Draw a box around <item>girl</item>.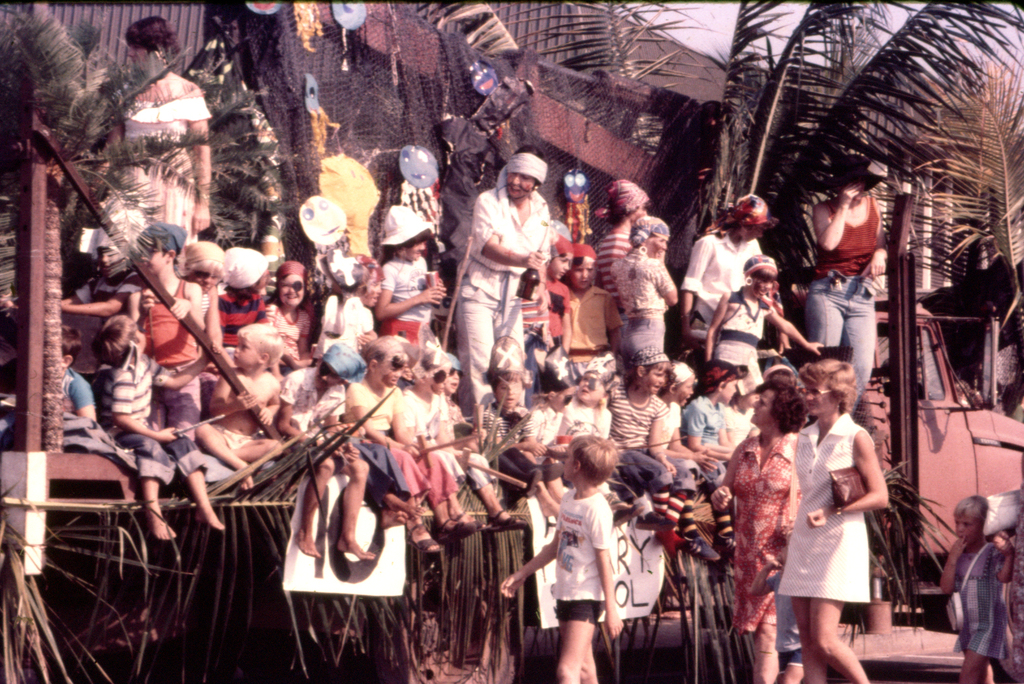
l=343, t=332, r=451, b=562.
